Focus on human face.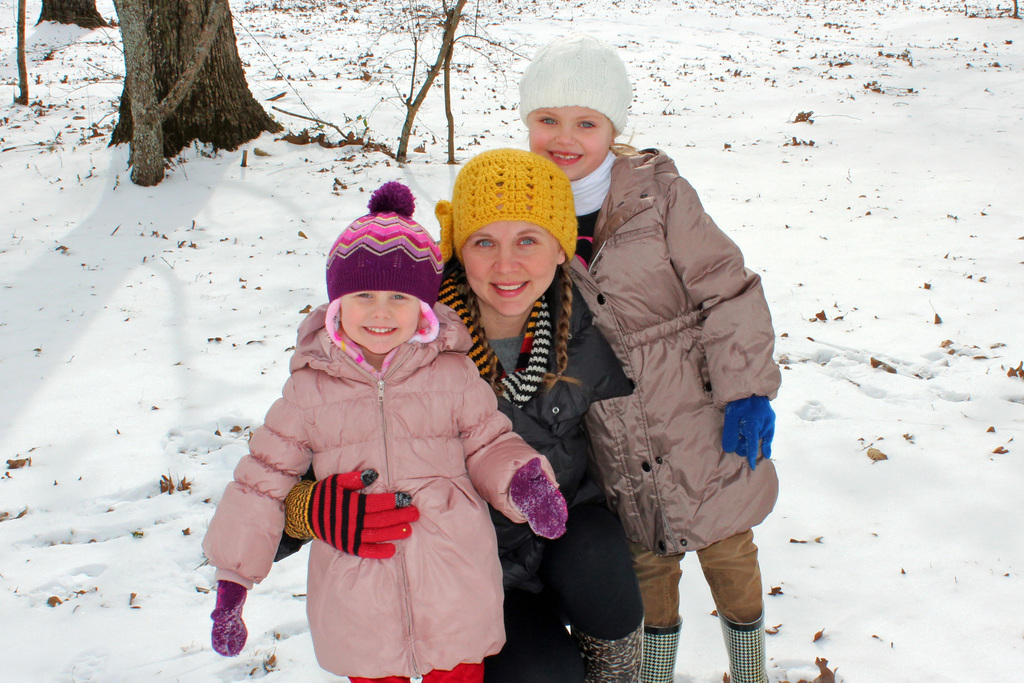
Focused at detection(340, 292, 420, 359).
